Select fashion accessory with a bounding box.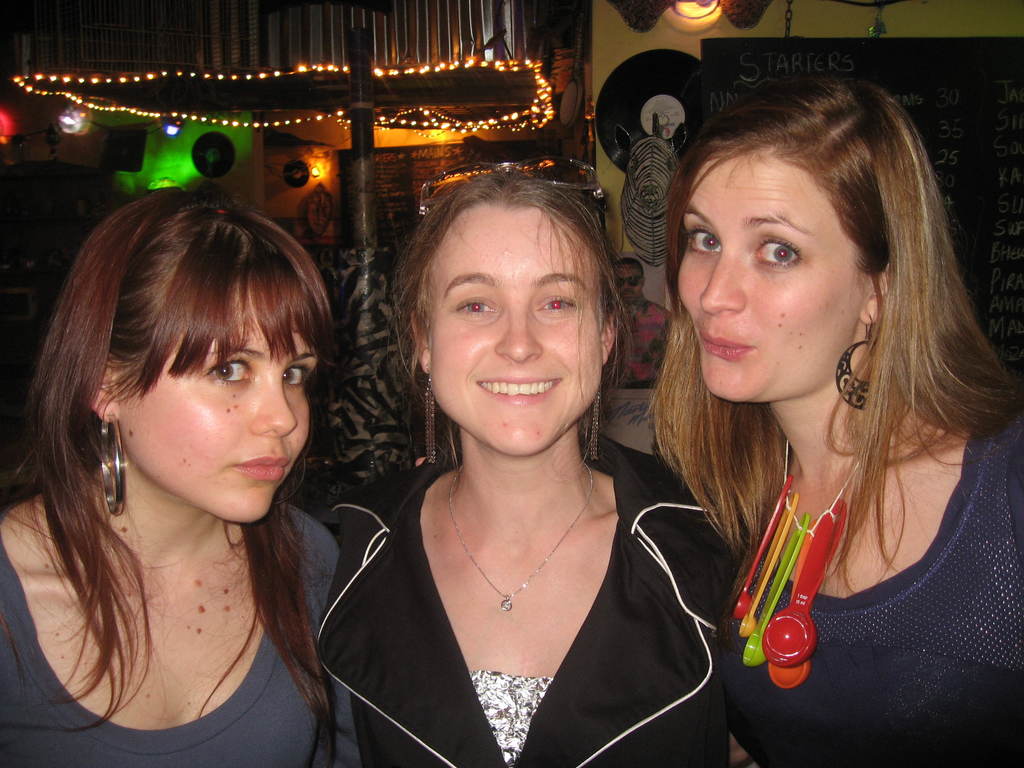
l=420, t=359, r=440, b=462.
